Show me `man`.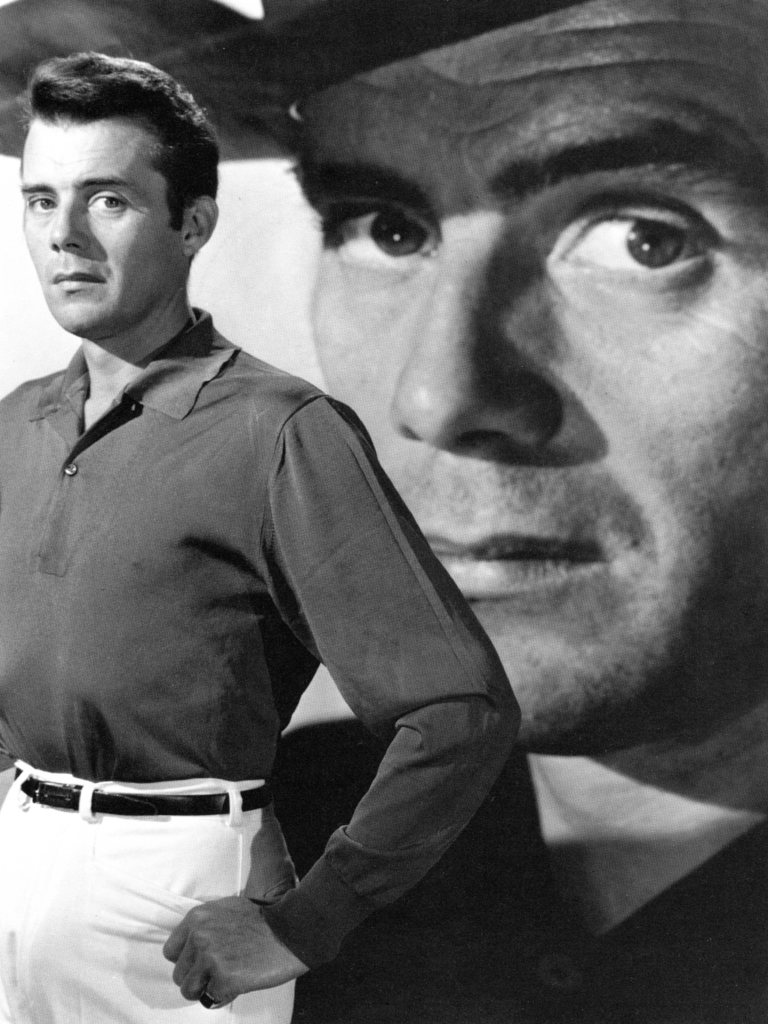
`man` is here: bbox=(143, 0, 767, 1023).
